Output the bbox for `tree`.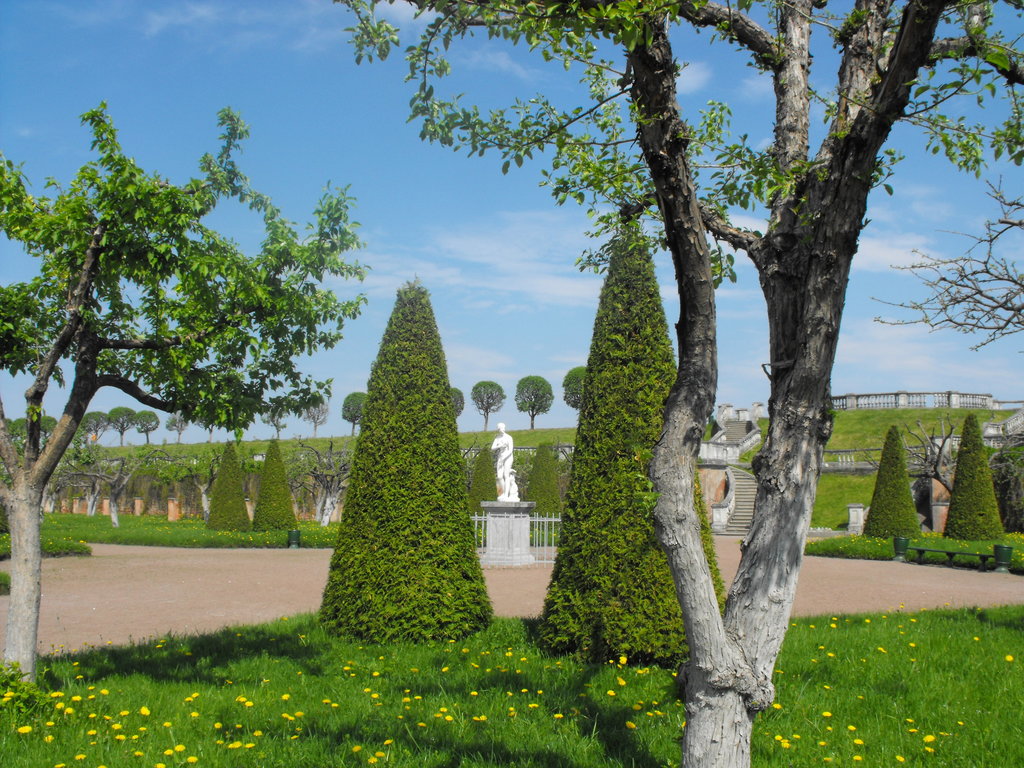
(x1=451, y1=388, x2=467, y2=420).
